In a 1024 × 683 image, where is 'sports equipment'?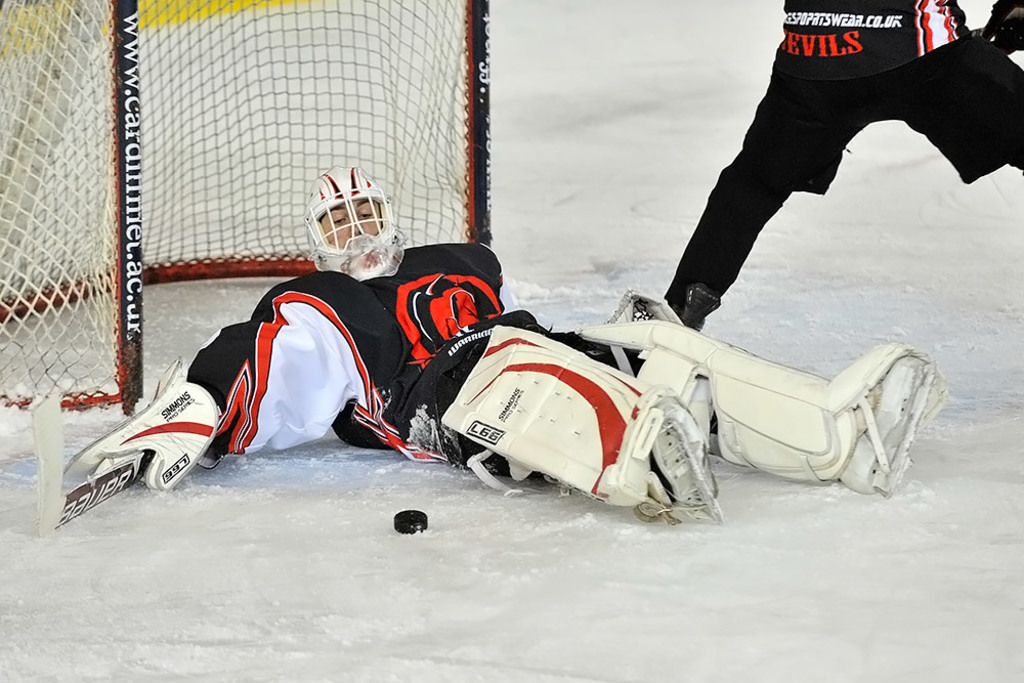
pyautogui.locateOnScreen(67, 355, 222, 496).
